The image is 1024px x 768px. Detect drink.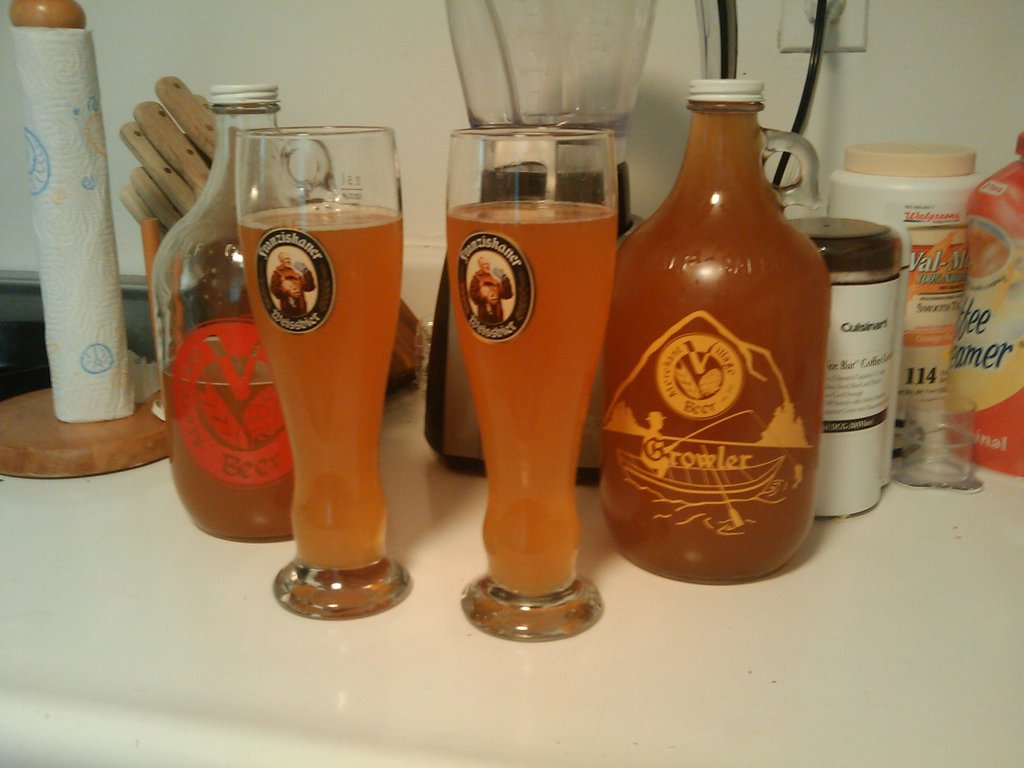
Detection: 601 120 839 624.
